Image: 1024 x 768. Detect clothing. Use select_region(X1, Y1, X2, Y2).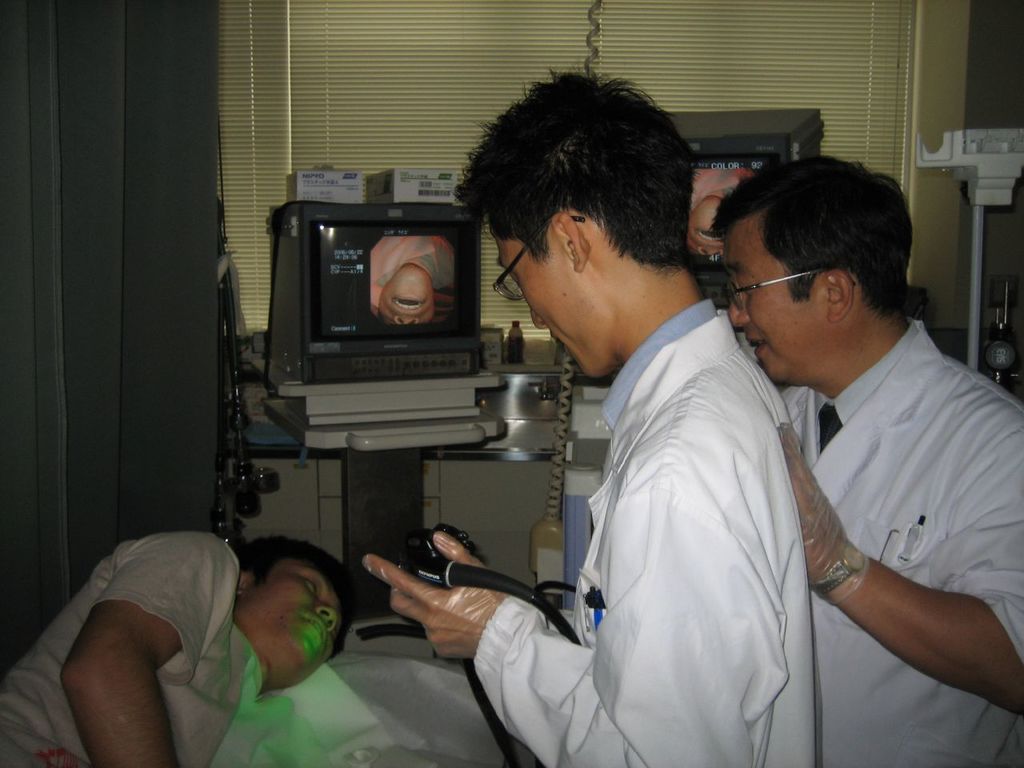
select_region(523, 240, 849, 767).
